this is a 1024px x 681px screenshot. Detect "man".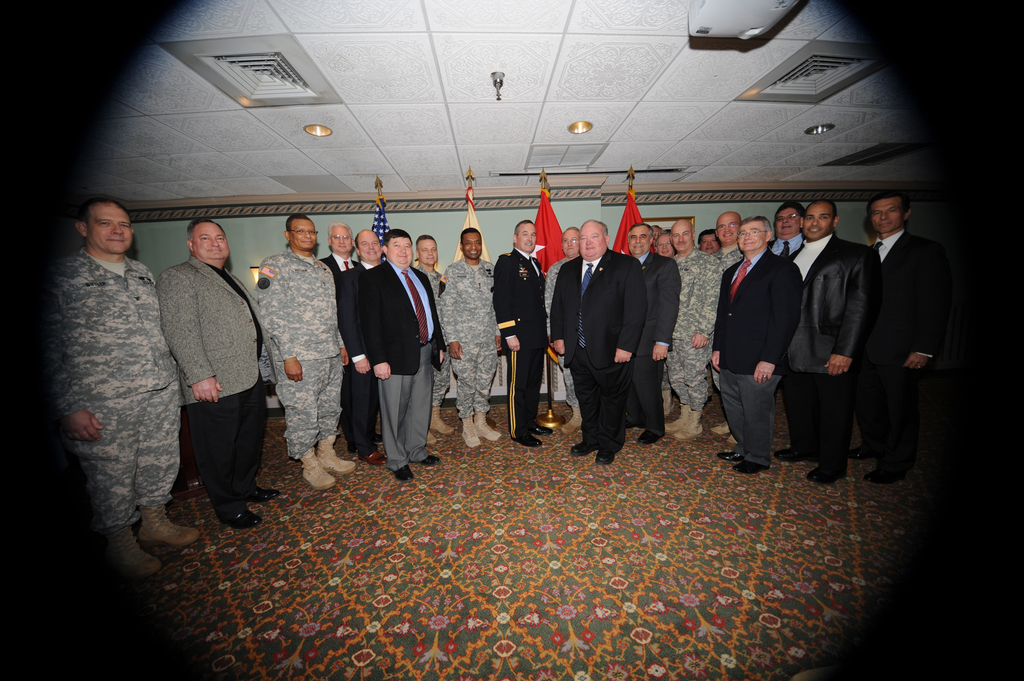
[550,218,645,465].
